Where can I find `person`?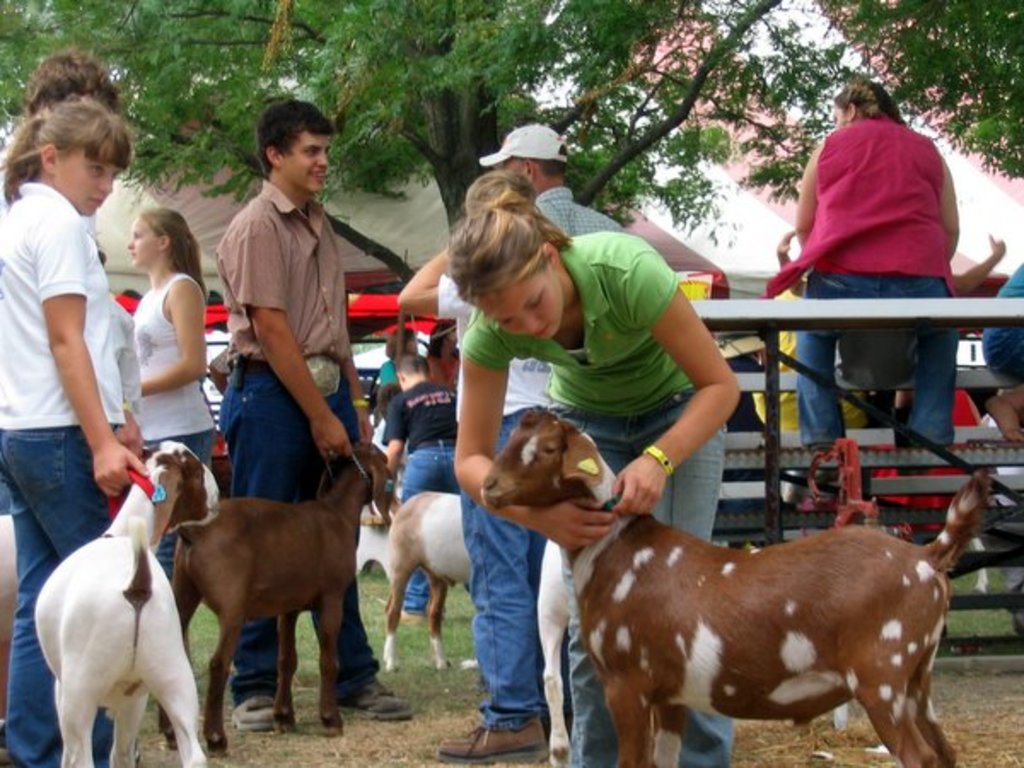
You can find it at <box>369,328,473,608</box>.
